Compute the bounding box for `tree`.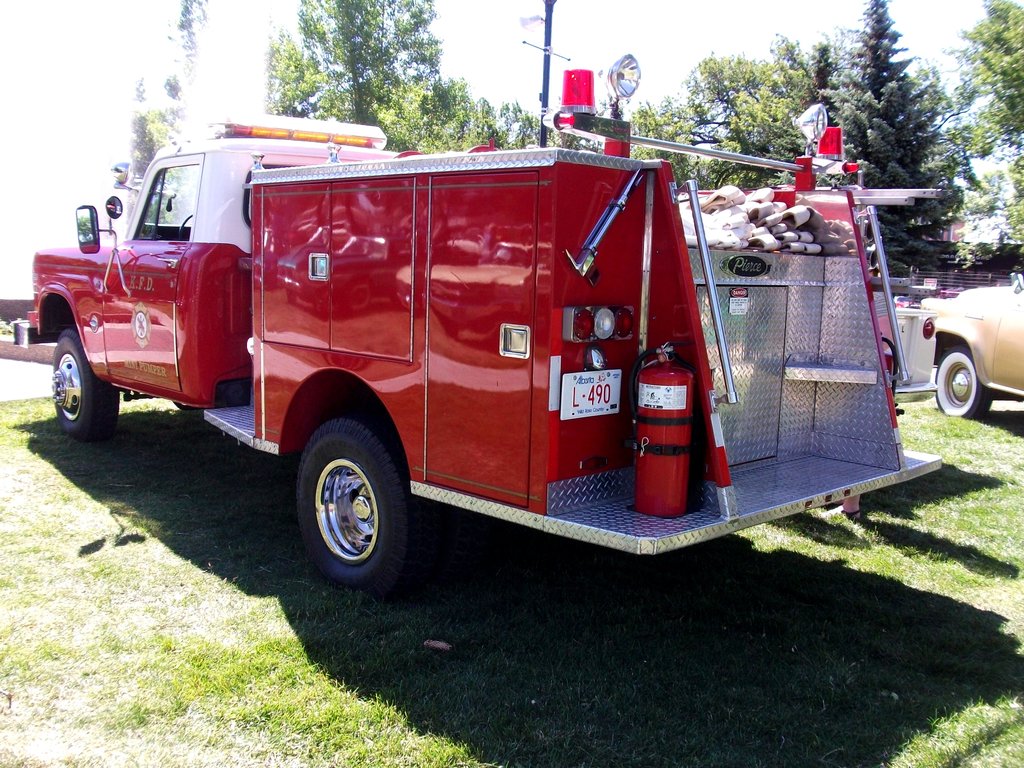
938/0/1023/243.
